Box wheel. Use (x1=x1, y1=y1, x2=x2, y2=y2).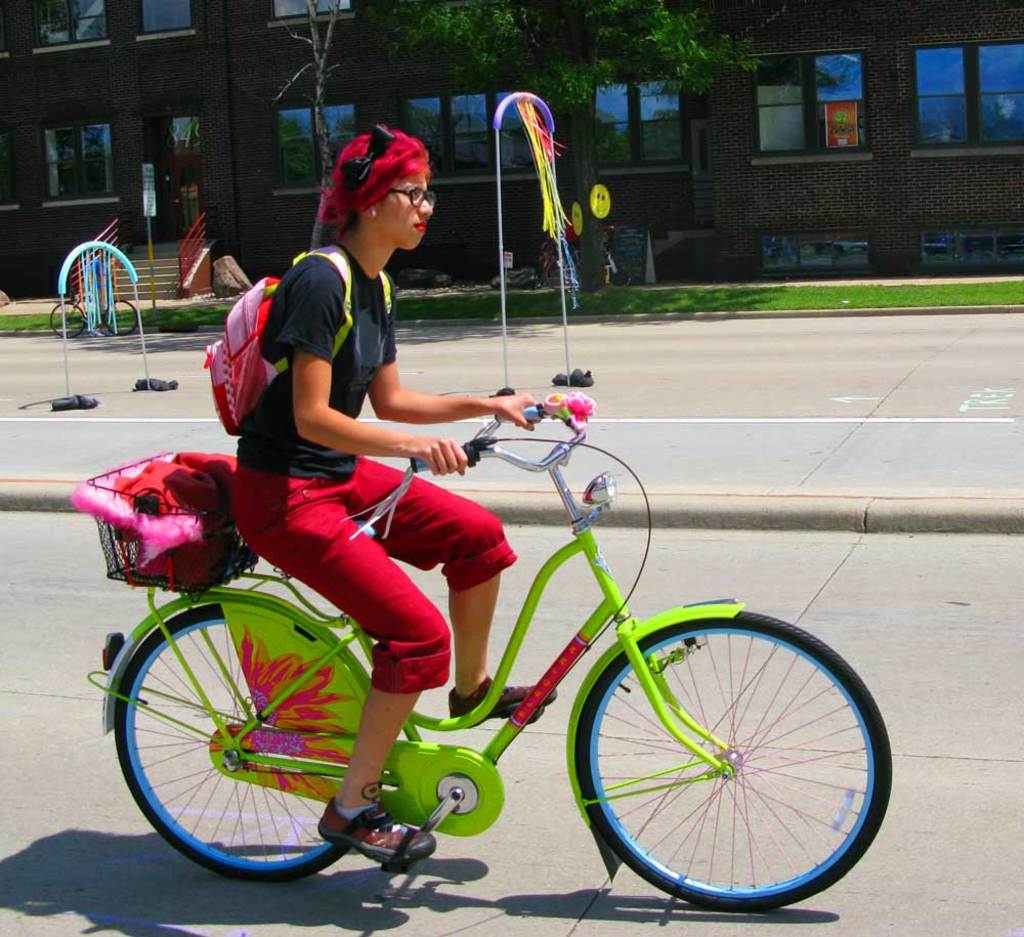
(x1=104, y1=608, x2=379, y2=875).
